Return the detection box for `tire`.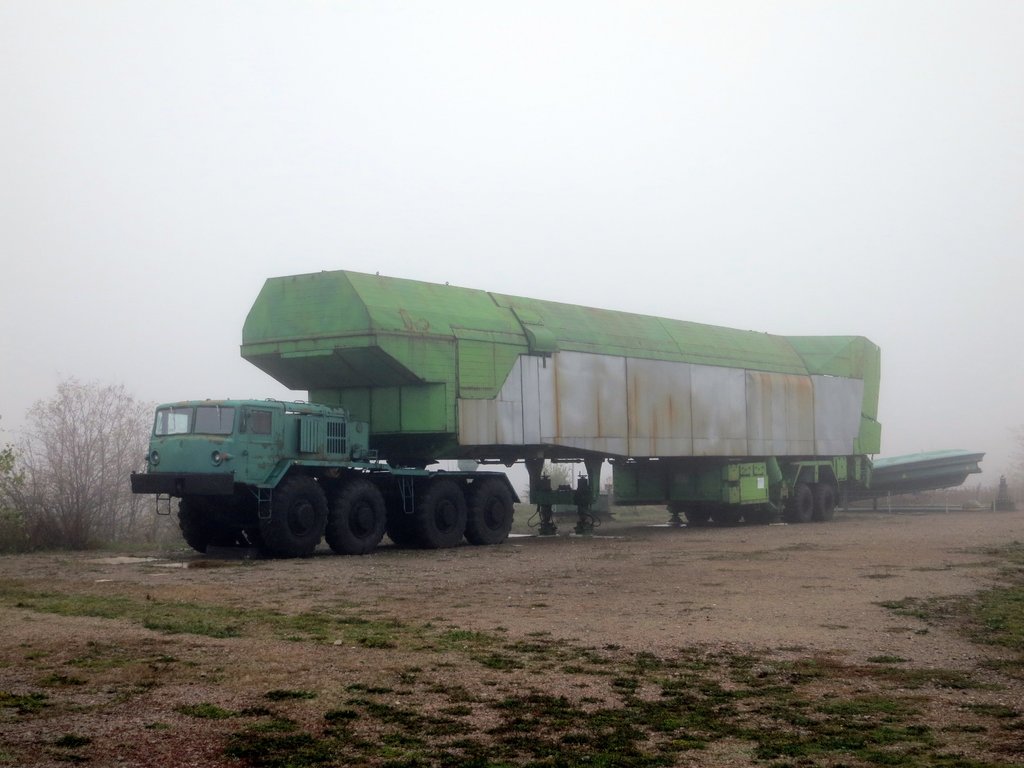
bbox=(783, 480, 814, 522).
